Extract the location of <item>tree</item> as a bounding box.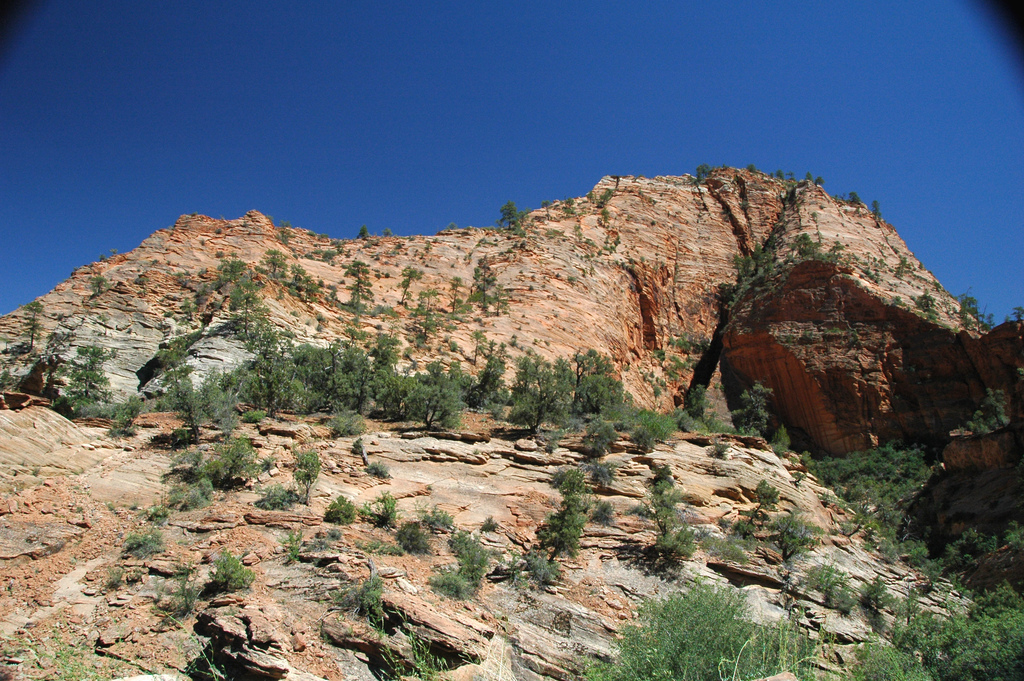
detection(358, 224, 368, 236).
